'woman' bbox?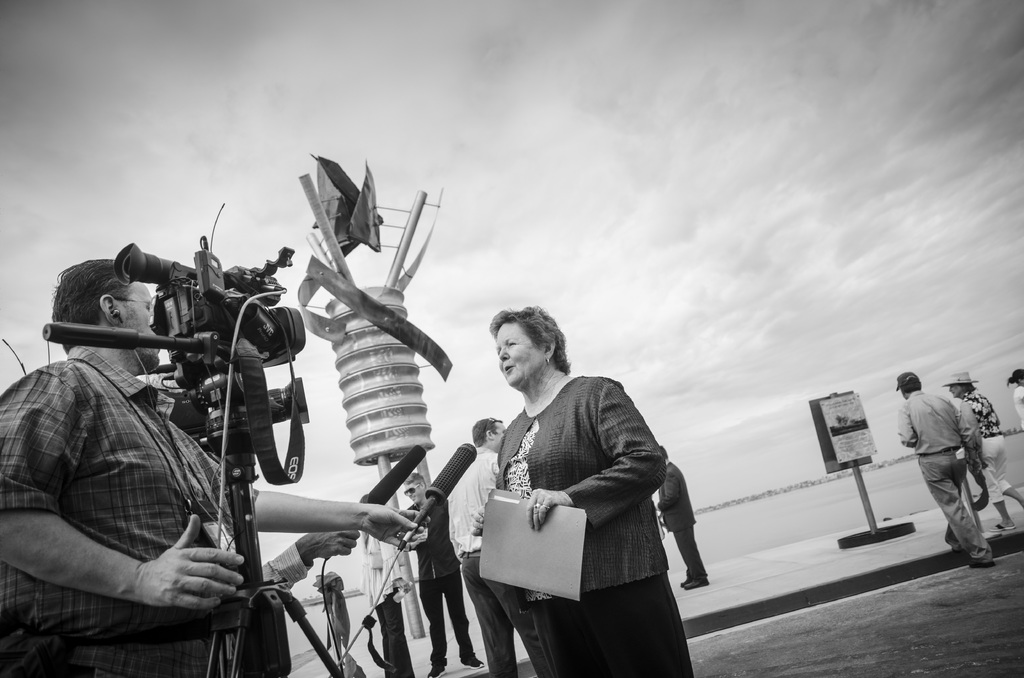
<box>941,369,1023,533</box>
